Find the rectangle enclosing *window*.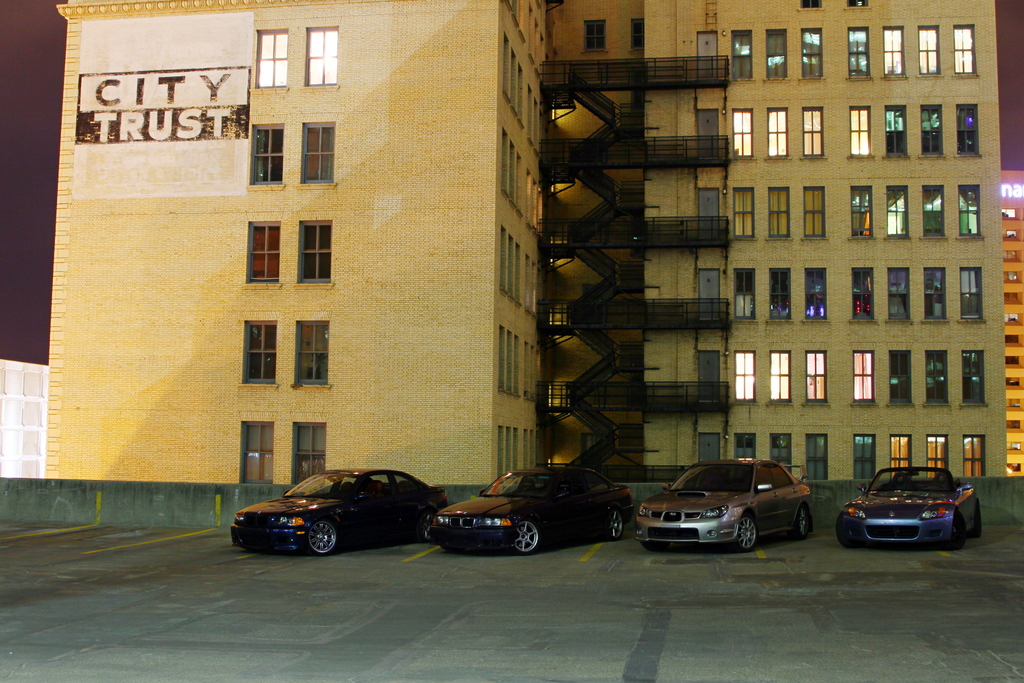
BBox(301, 224, 330, 283).
